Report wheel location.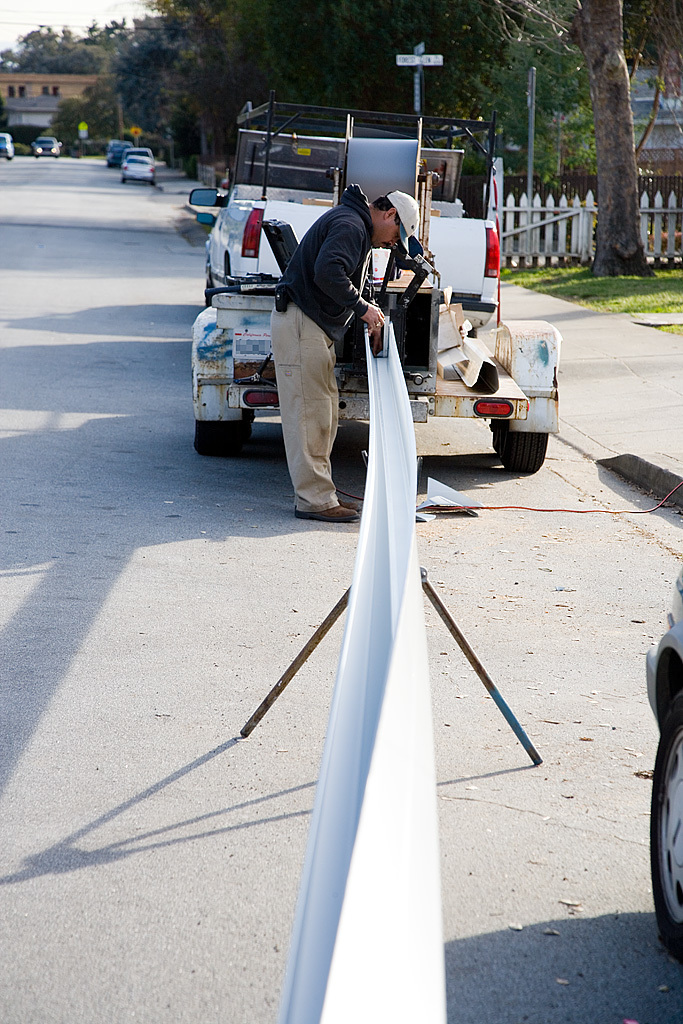
Report: {"x1": 651, "y1": 694, "x2": 682, "y2": 958}.
